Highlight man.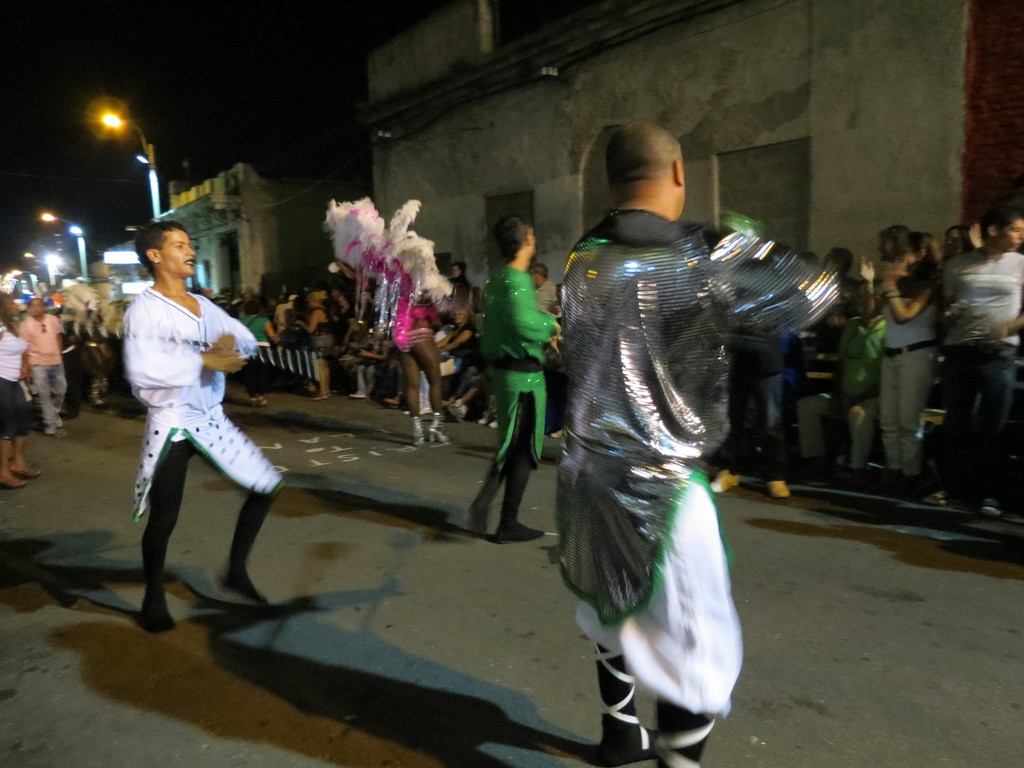
Highlighted region: bbox(795, 285, 882, 487).
